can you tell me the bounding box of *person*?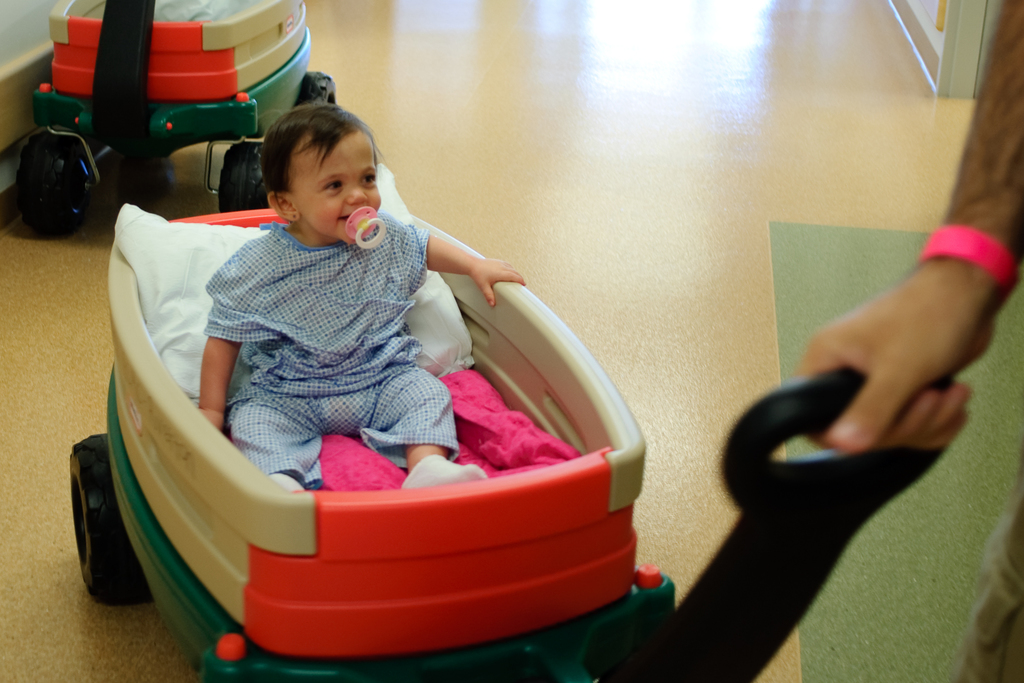
x1=797, y1=0, x2=1023, y2=682.
